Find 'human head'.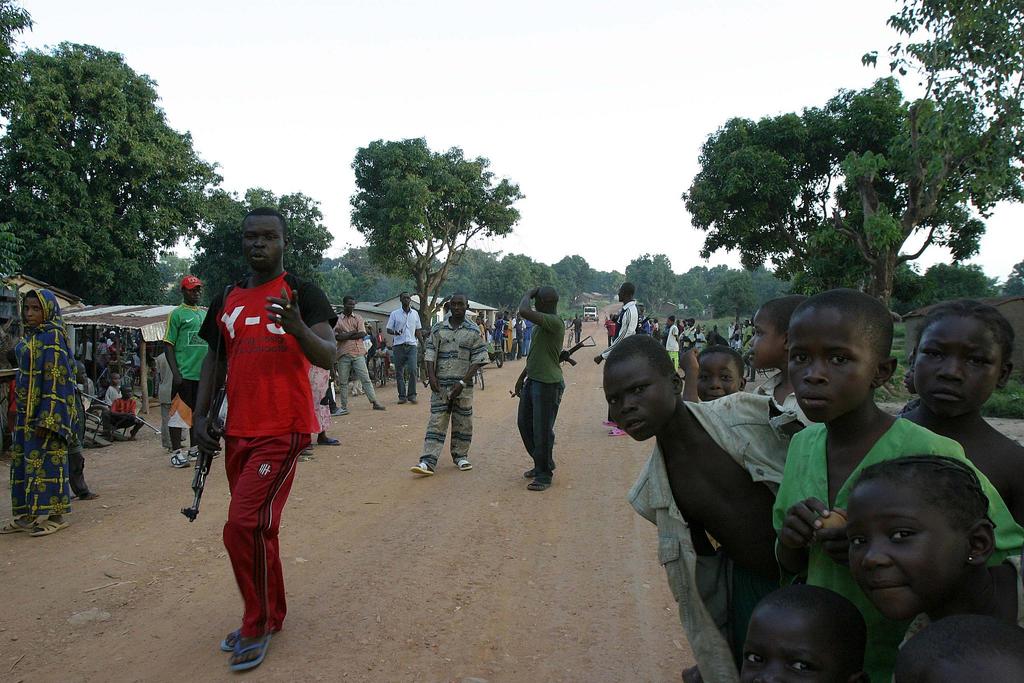
x1=843, y1=461, x2=998, y2=619.
